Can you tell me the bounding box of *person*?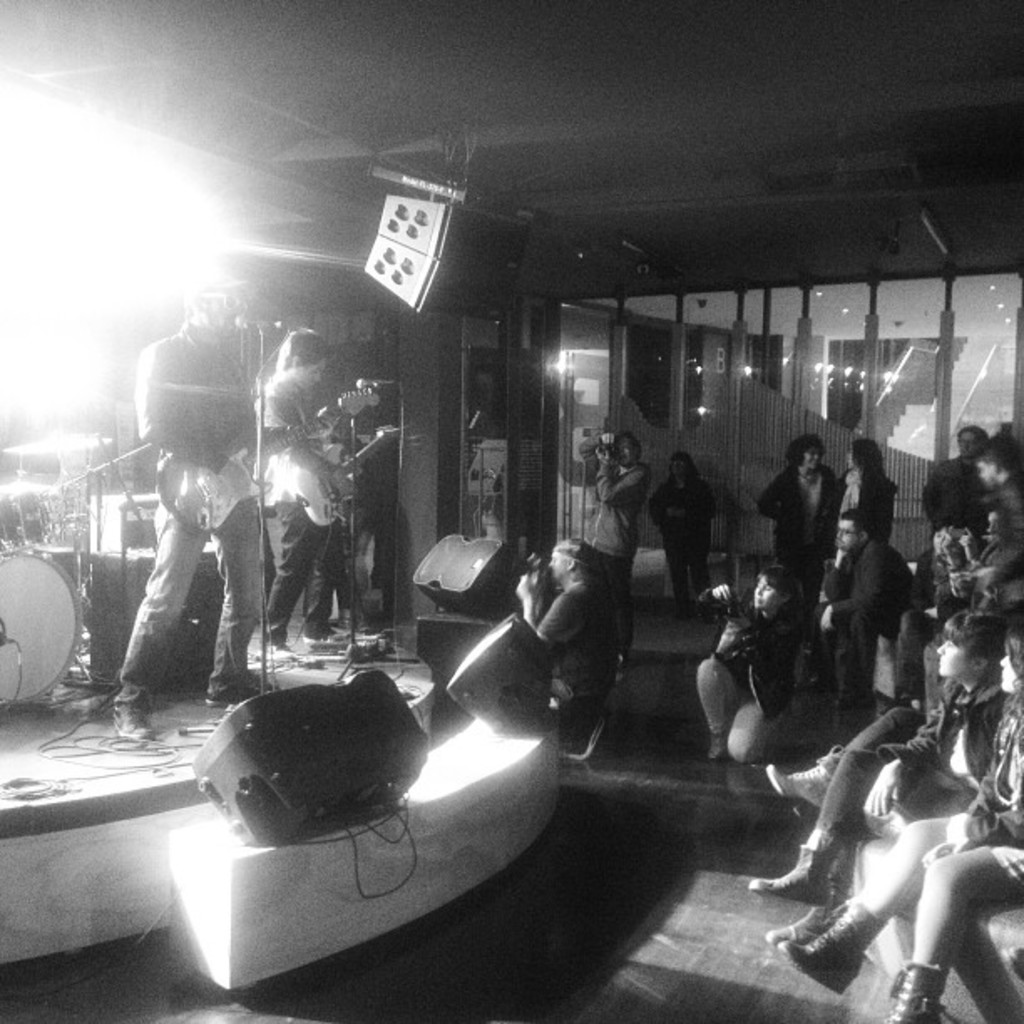
694 562 798 765.
